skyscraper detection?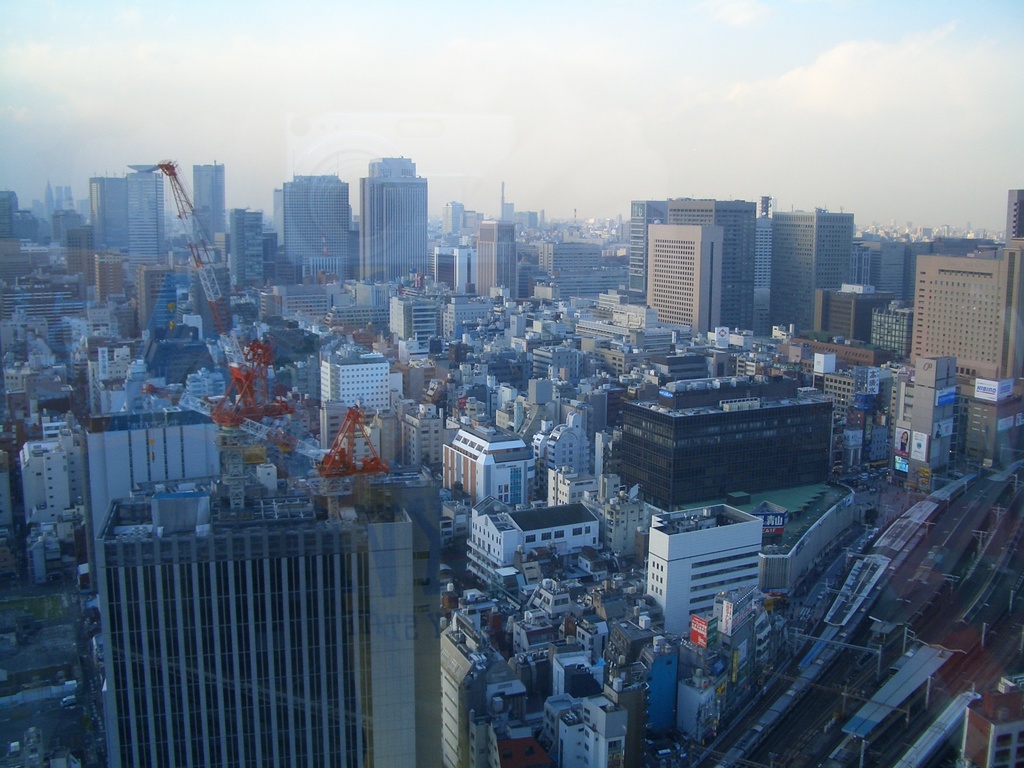
locate(360, 157, 428, 308)
